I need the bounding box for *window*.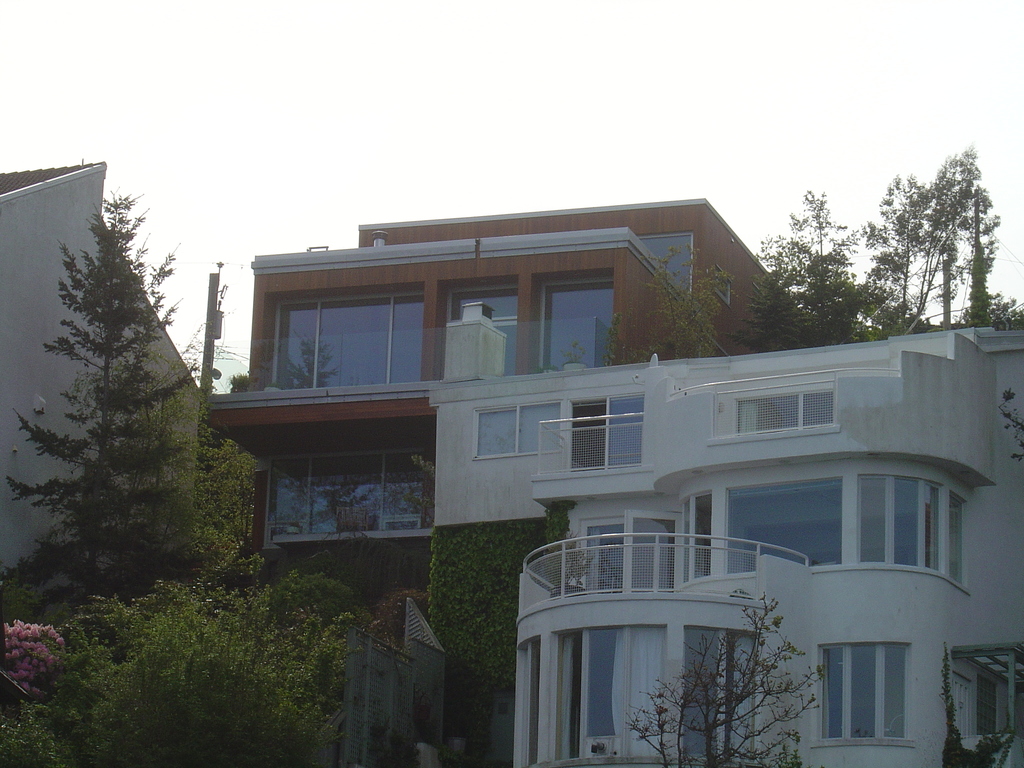
Here it is: pyautogui.locateOnScreen(849, 467, 941, 568).
